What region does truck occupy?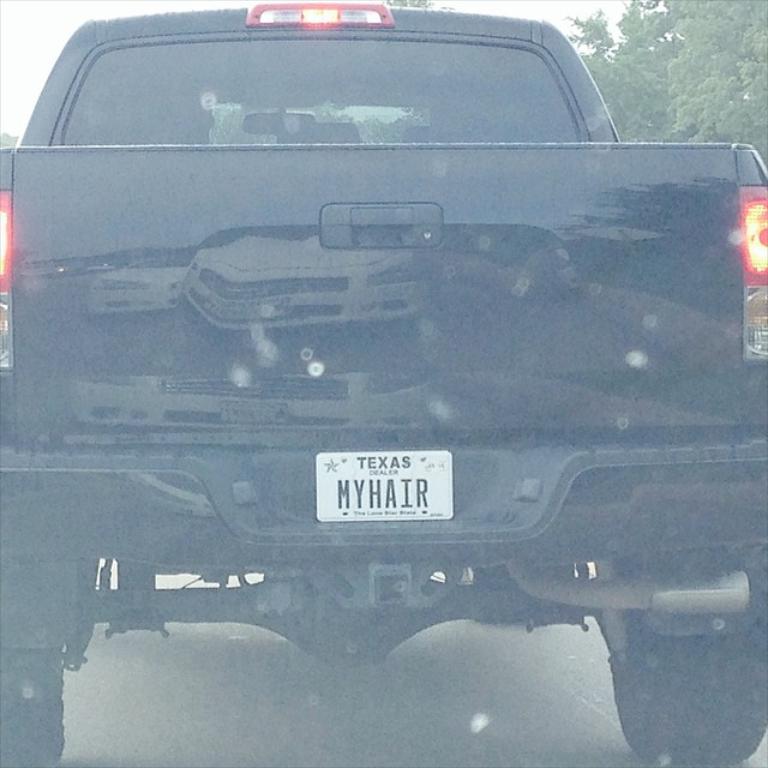
select_region(24, 14, 767, 754).
